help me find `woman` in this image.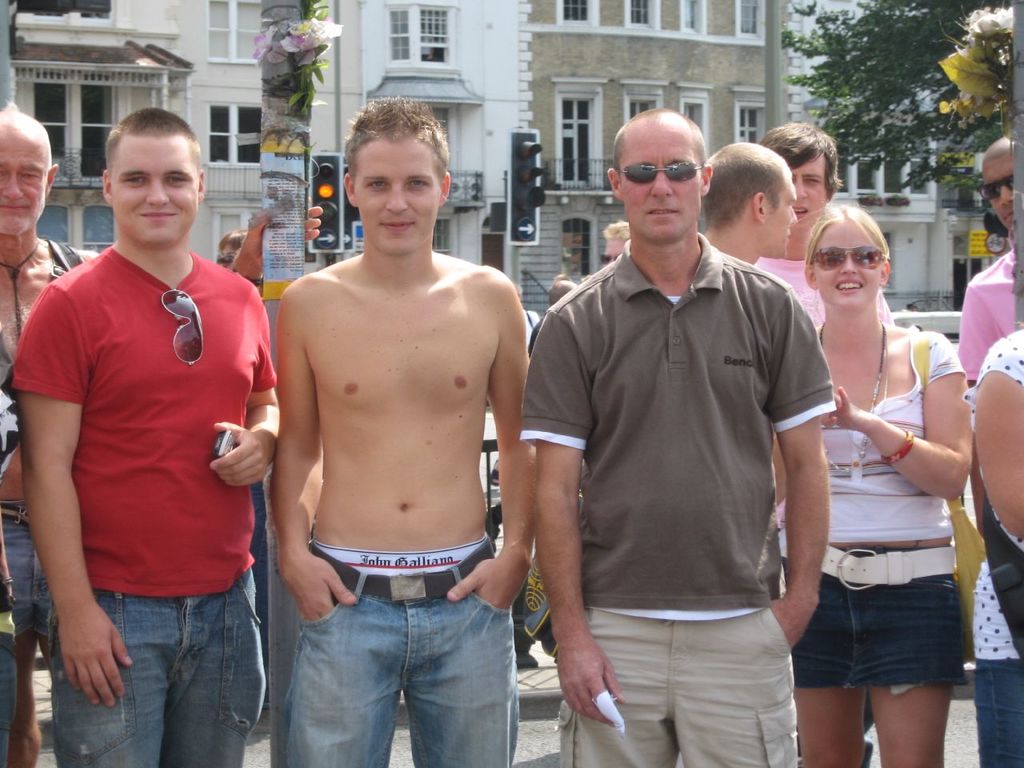
Found it: select_region(758, 204, 972, 767).
